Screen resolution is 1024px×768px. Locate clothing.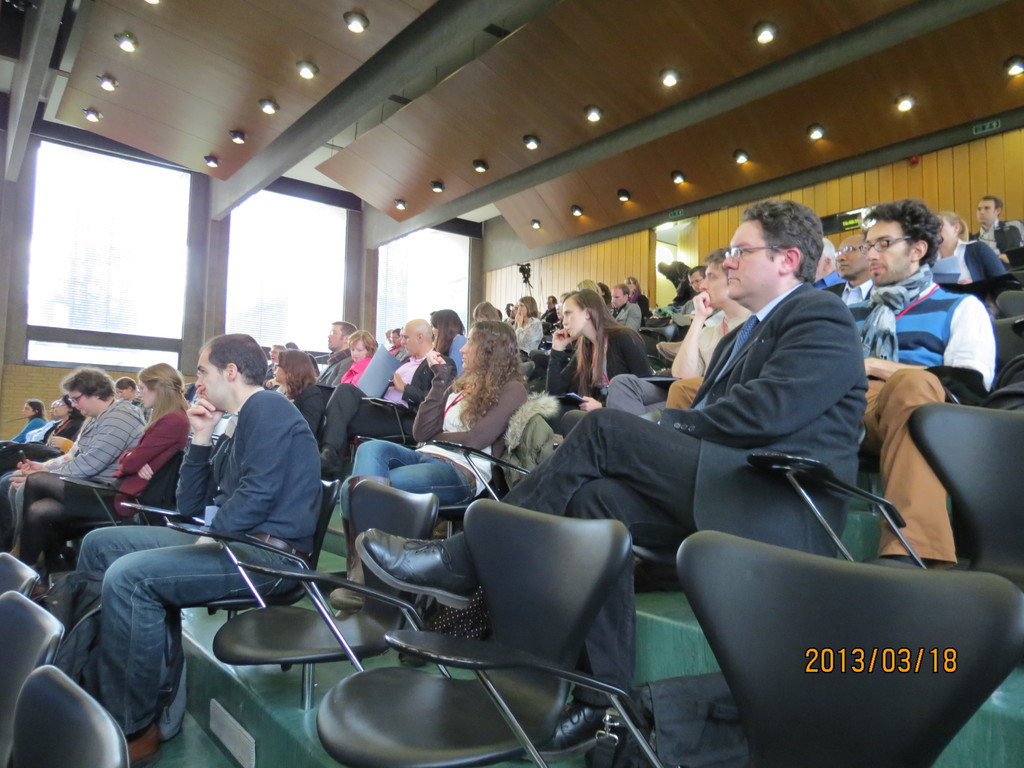
x1=606 y1=301 x2=642 y2=328.
